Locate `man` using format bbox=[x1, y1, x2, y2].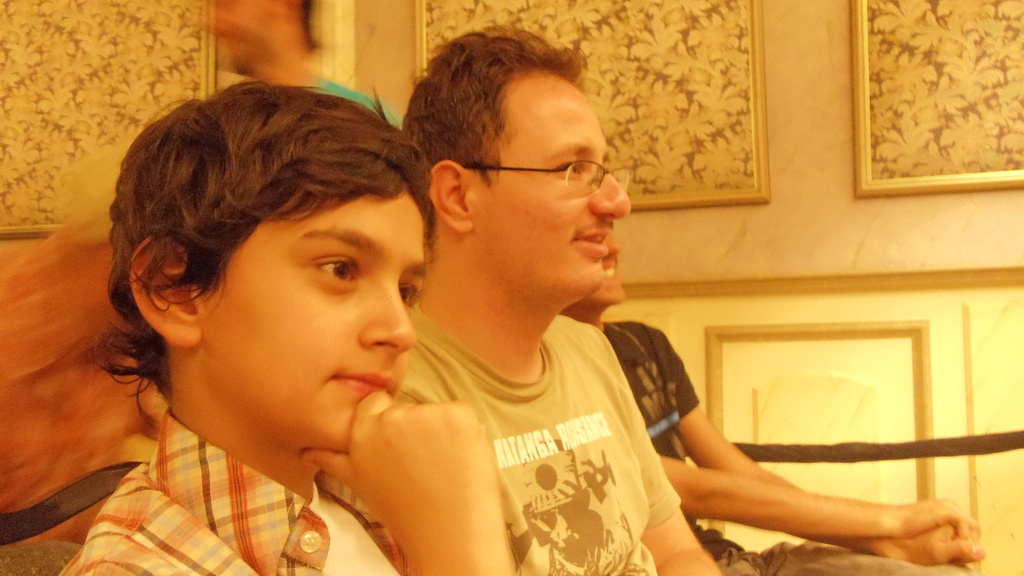
bbox=[399, 26, 725, 575].
